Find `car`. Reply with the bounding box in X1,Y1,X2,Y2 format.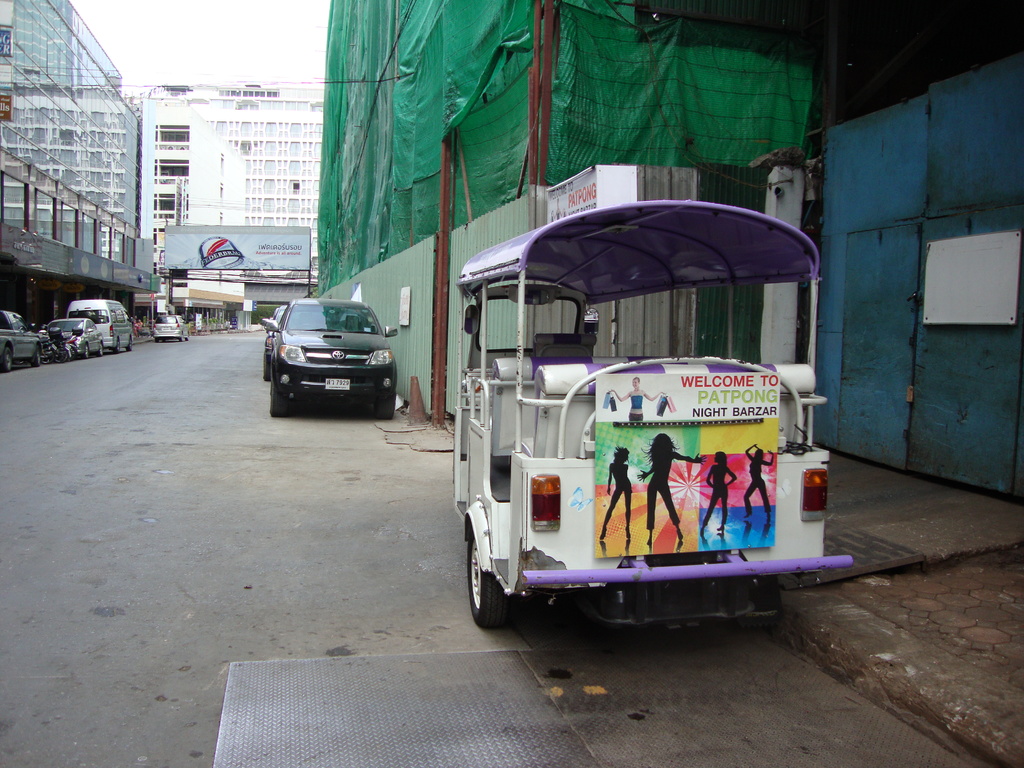
266,298,399,419.
